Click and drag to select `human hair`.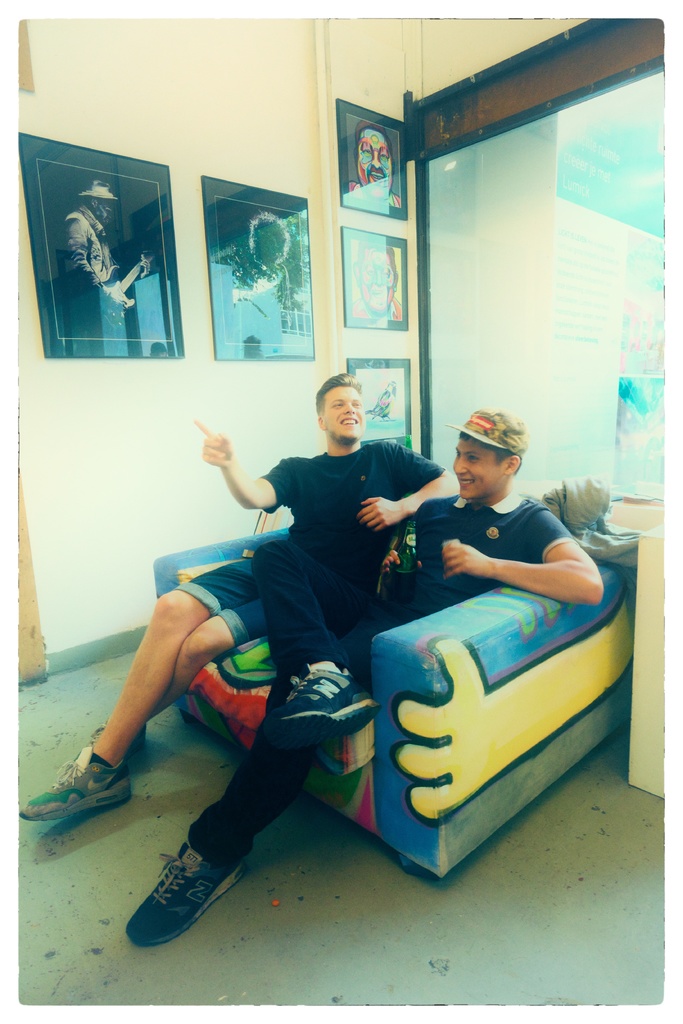
Selection: 456/431/520/471.
